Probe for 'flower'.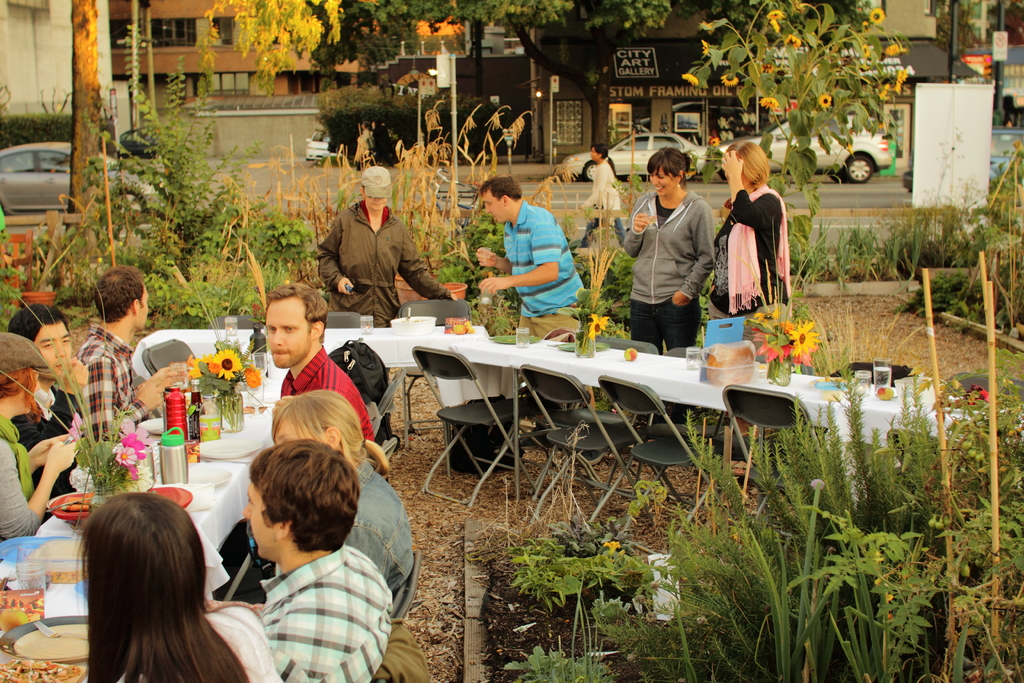
Probe result: crop(884, 43, 902, 55).
